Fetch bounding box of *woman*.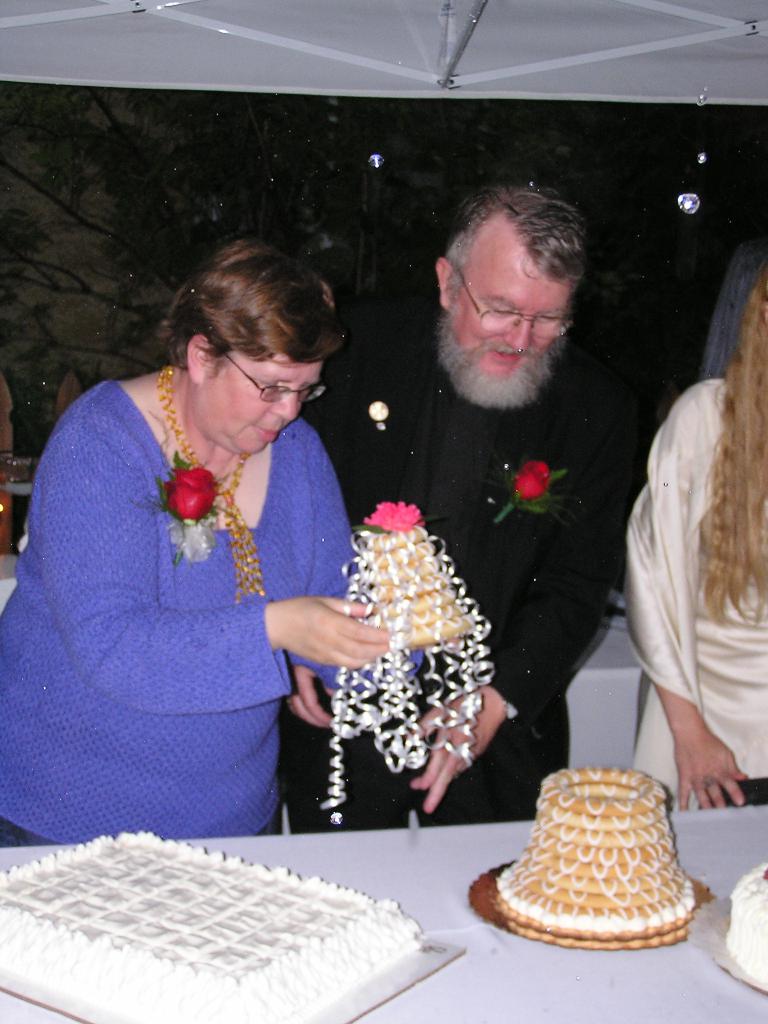
Bbox: left=17, top=241, right=391, bottom=883.
